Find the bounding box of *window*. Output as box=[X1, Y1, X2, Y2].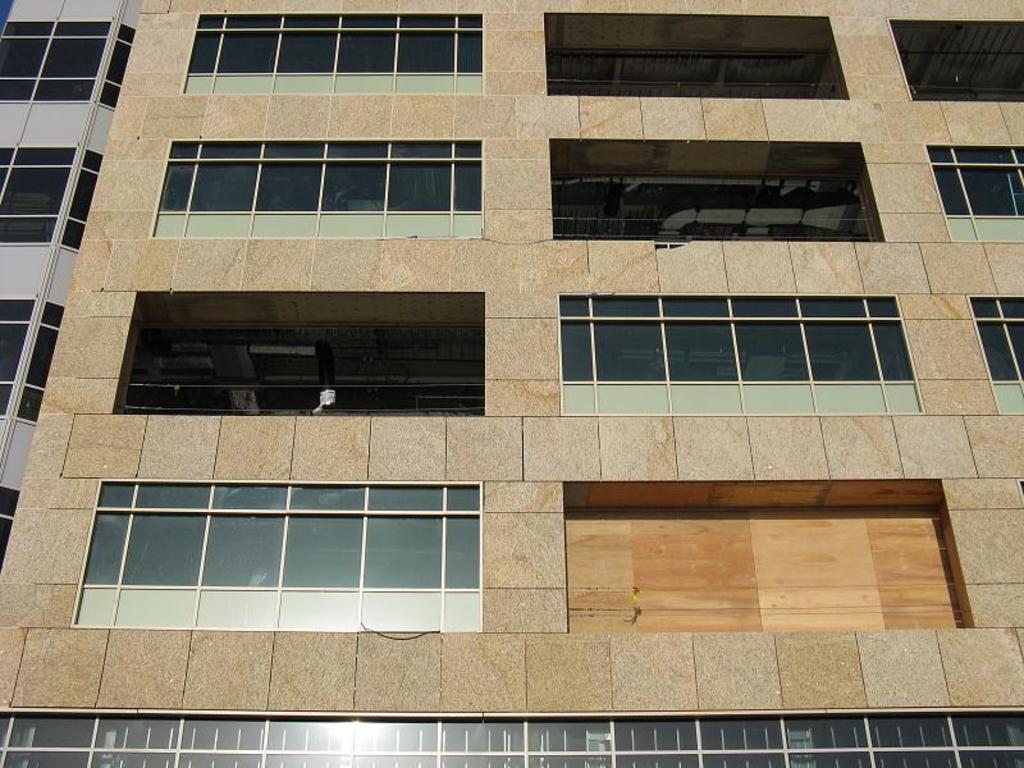
box=[548, 12, 844, 97].
